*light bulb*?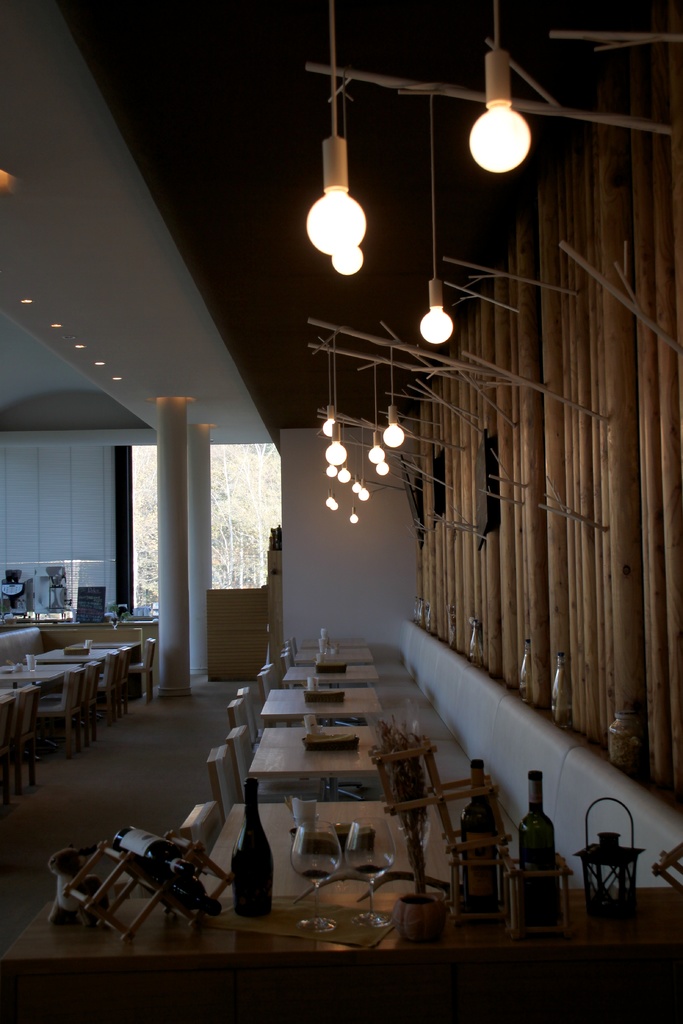
<box>386,405,400,445</box>
